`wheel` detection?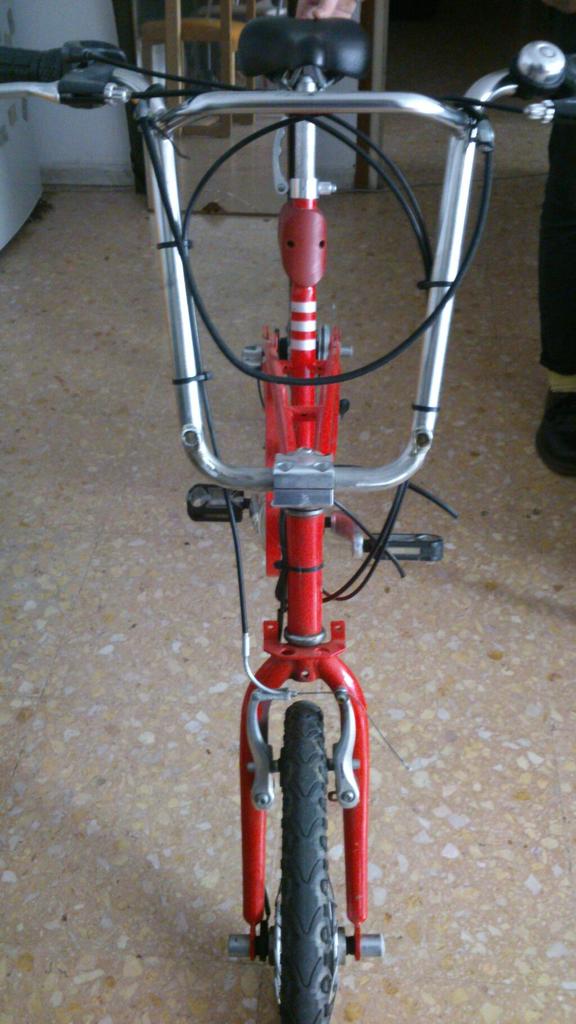
detection(273, 698, 338, 1023)
